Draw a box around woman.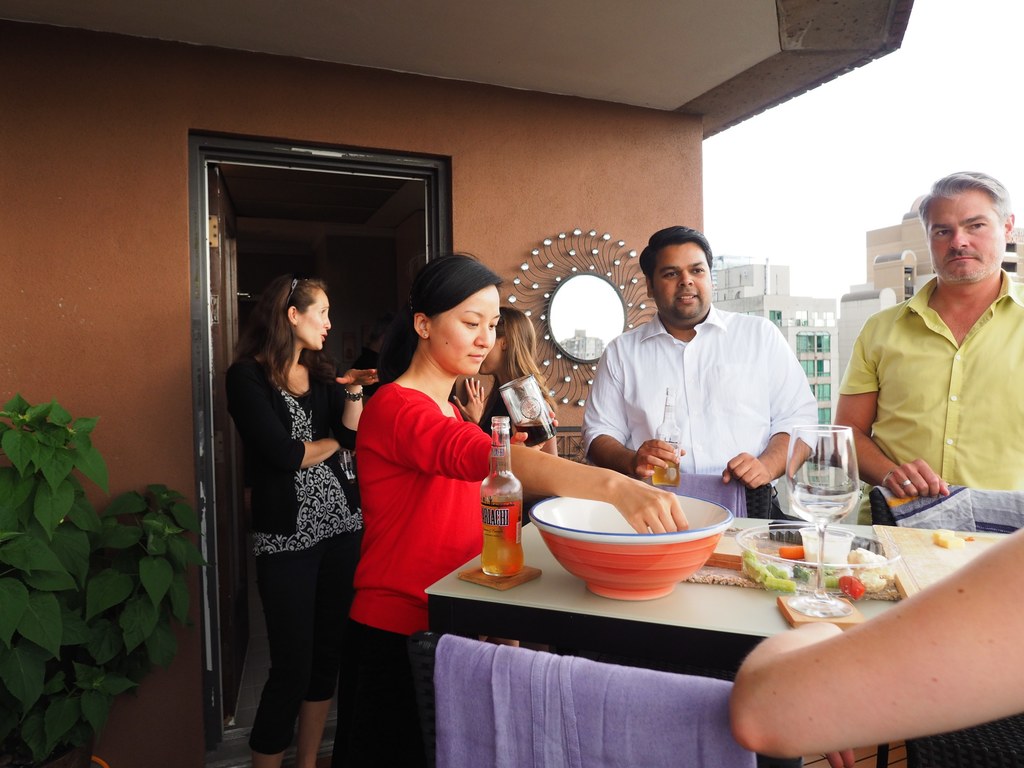
{"left": 451, "top": 309, "right": 562, "bottom": 456}.
